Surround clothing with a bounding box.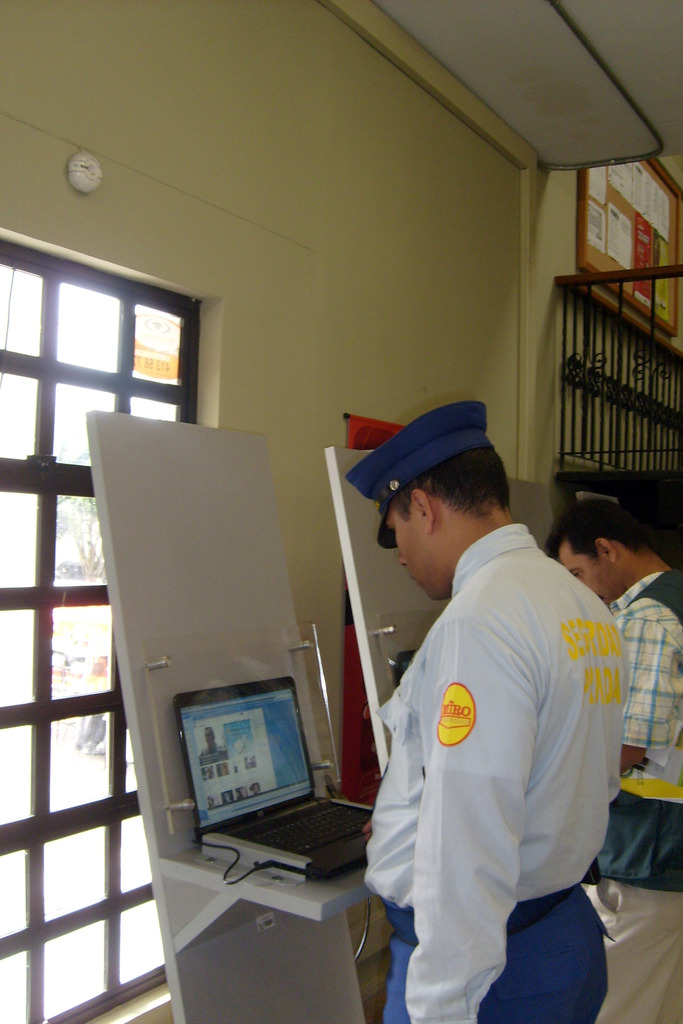
pyautogui.locateOnScreen(592, 566, 682, 895).
